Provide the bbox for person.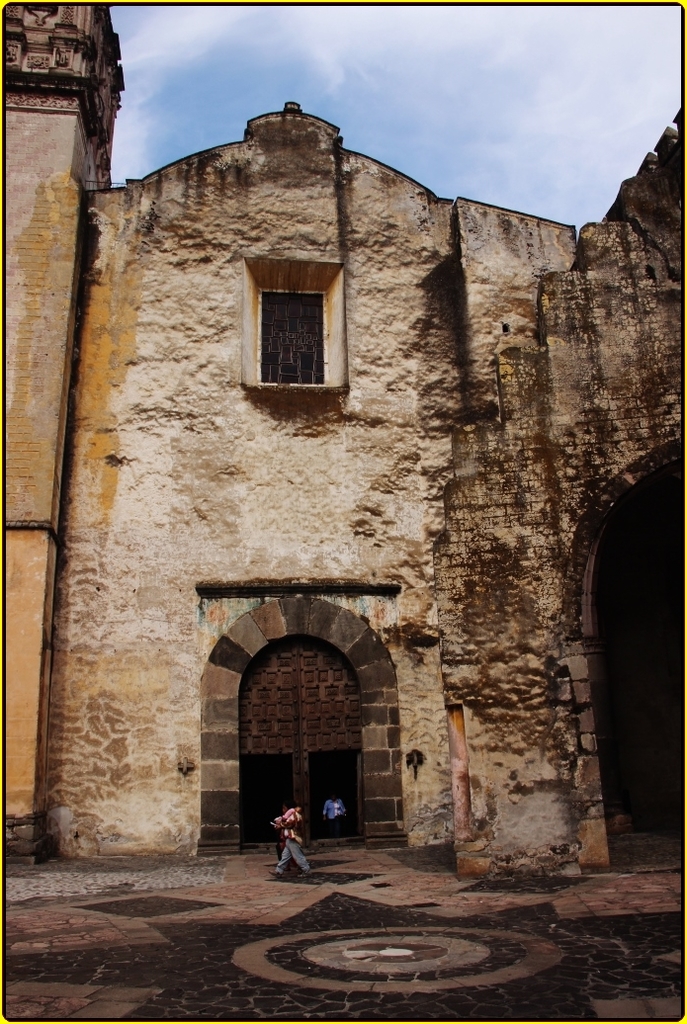
box(264, 800, 314, 872).
